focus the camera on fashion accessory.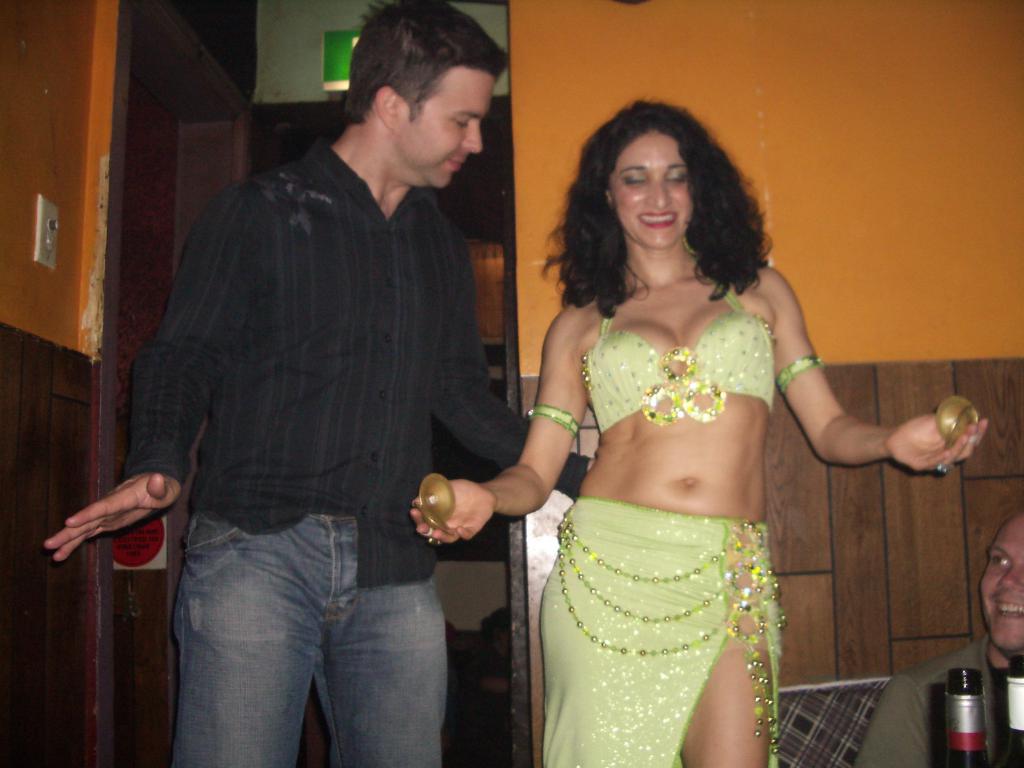
Focus region: rect(774, 355, 827, 398).
